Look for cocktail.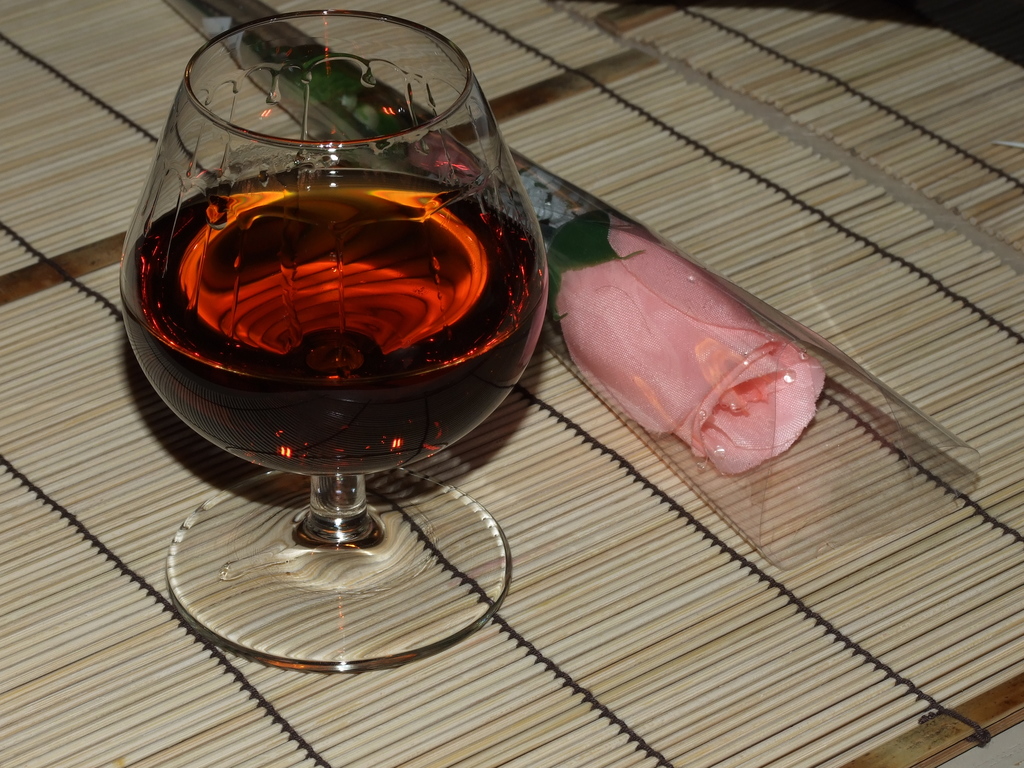
Found: select_region(114, 0, 522, 616).
